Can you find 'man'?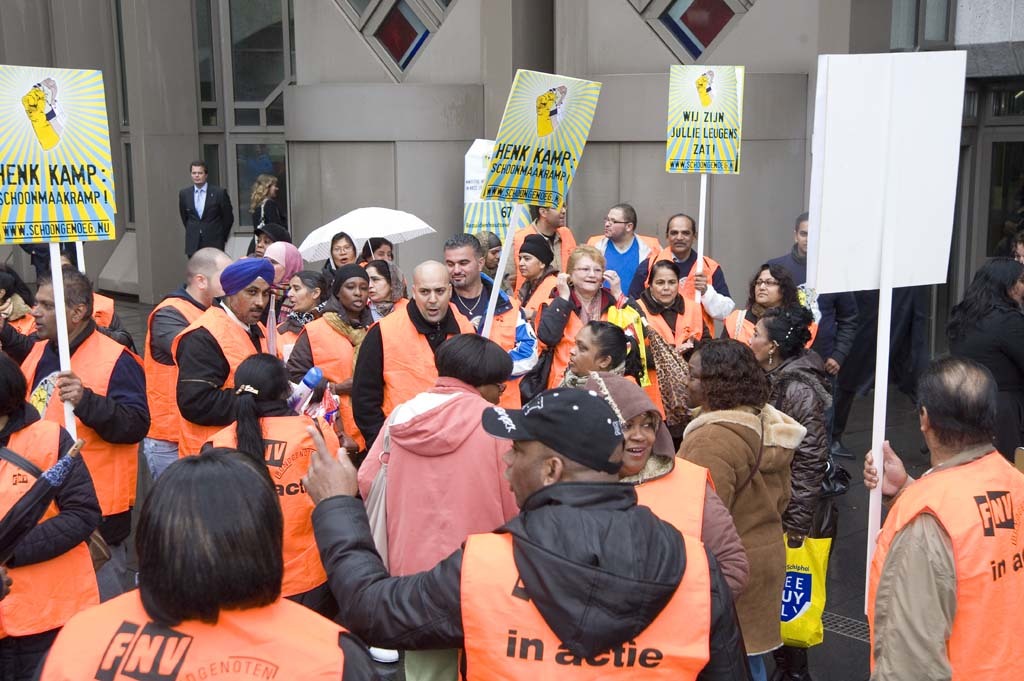
Yes, bounding box: bbox=(445, 234, 537, 409).
